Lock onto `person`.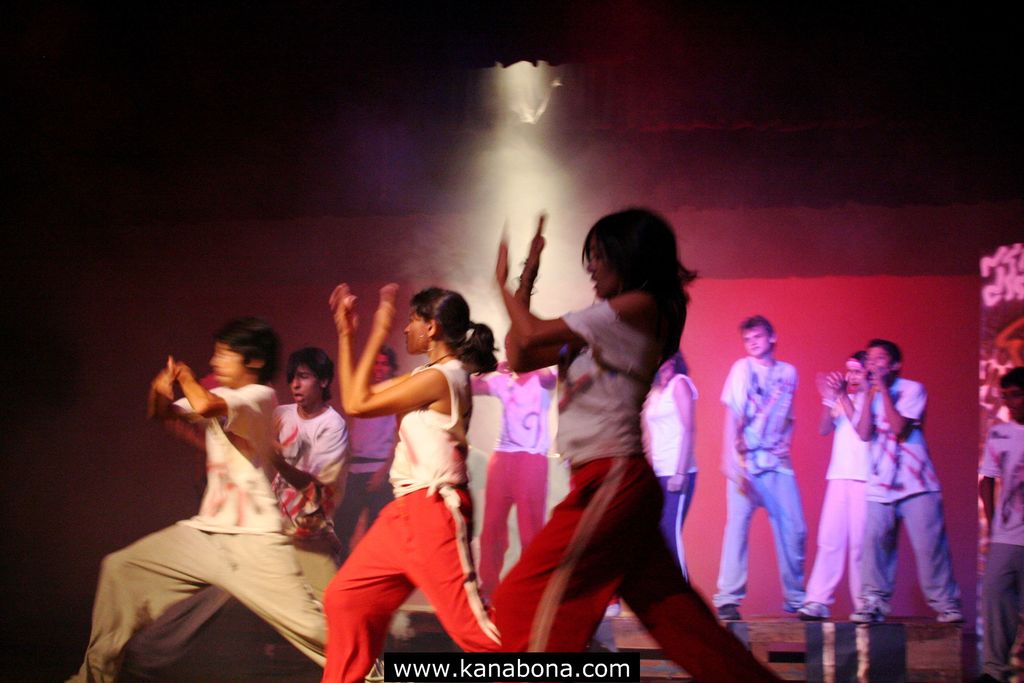
Locked: [x1=640, y1=345, x2=698, y2=587].
